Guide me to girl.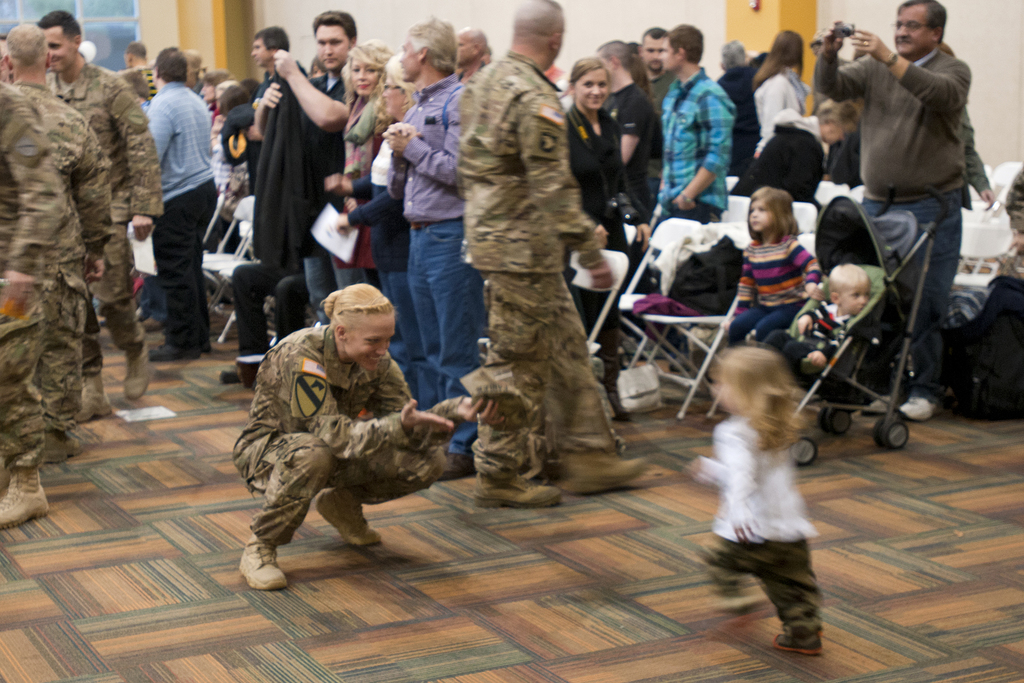
Guidance: 682, 338, 819, 651.
